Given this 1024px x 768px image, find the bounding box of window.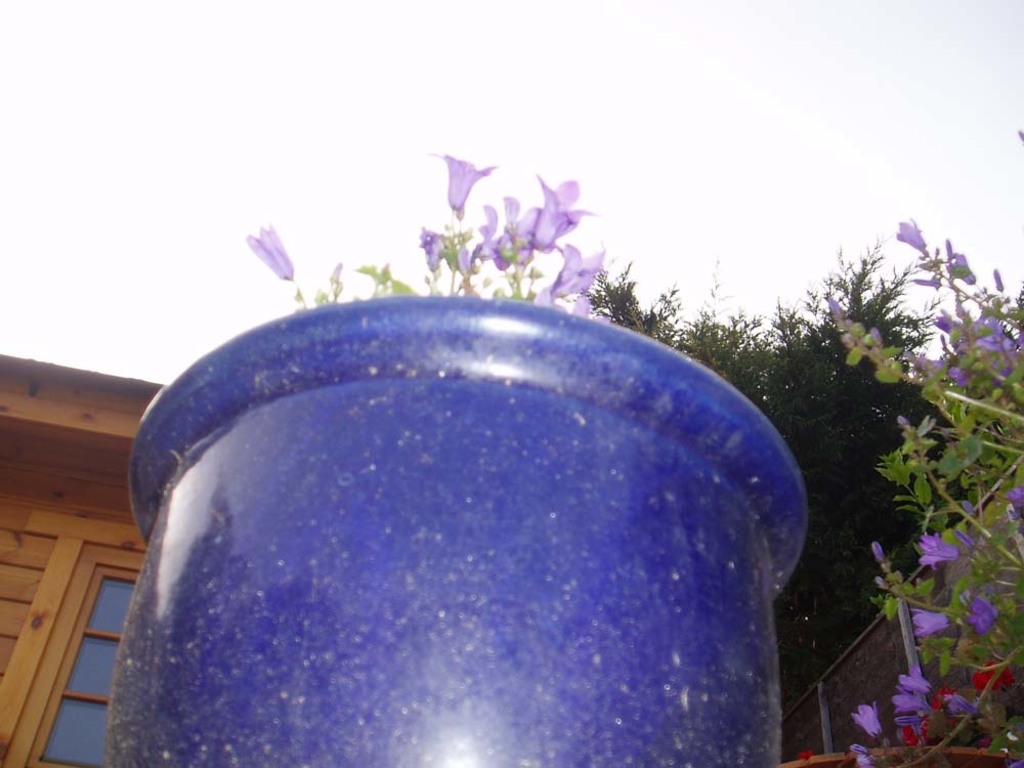
<bbox>33, 572, 134, 767</bbox>.
